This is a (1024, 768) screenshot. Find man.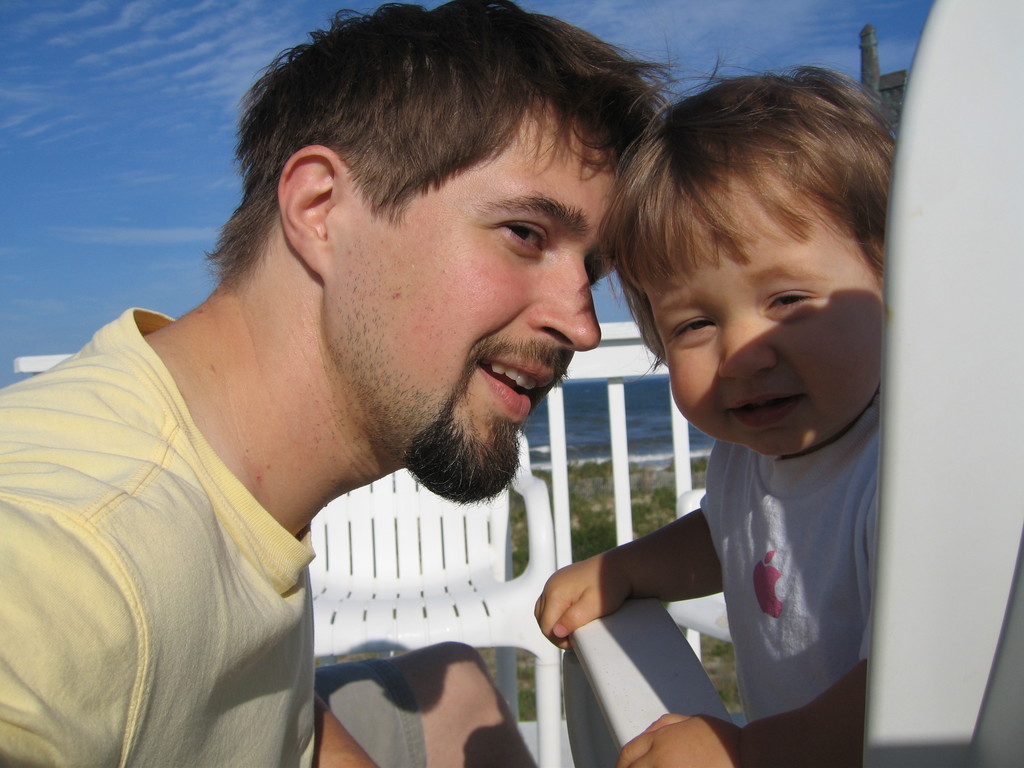
Bounding box: (x1=36, y1=5, x2=799, y2=741).
